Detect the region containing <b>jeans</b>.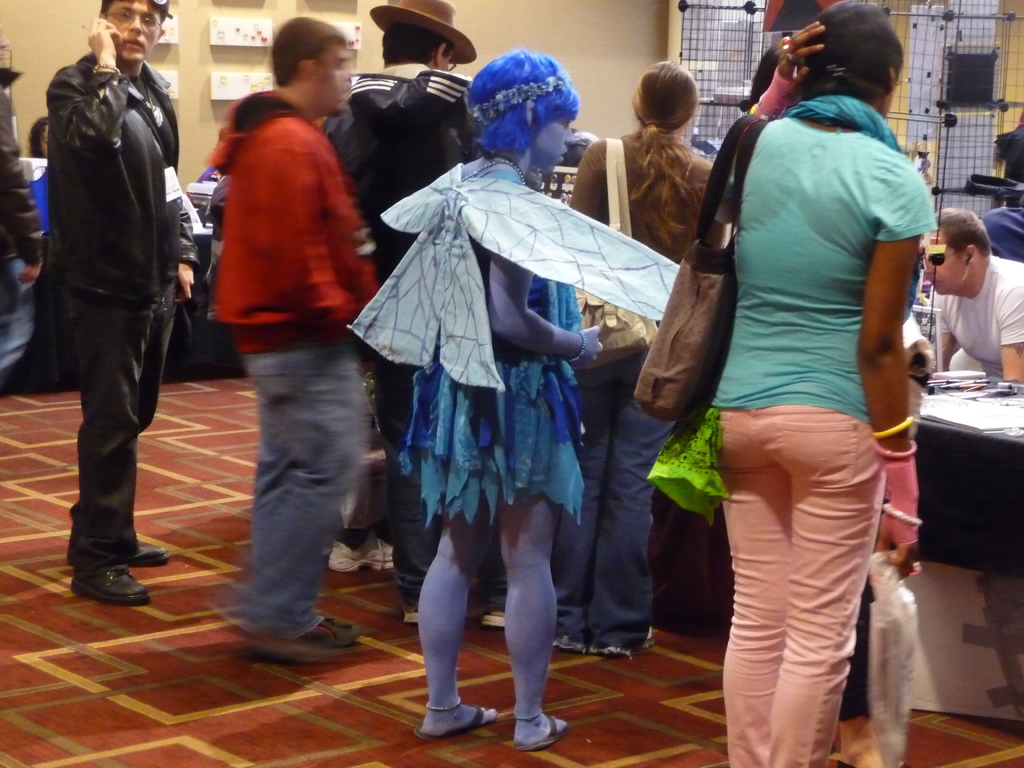
left=216, top=324, right=376, bottom=664.
